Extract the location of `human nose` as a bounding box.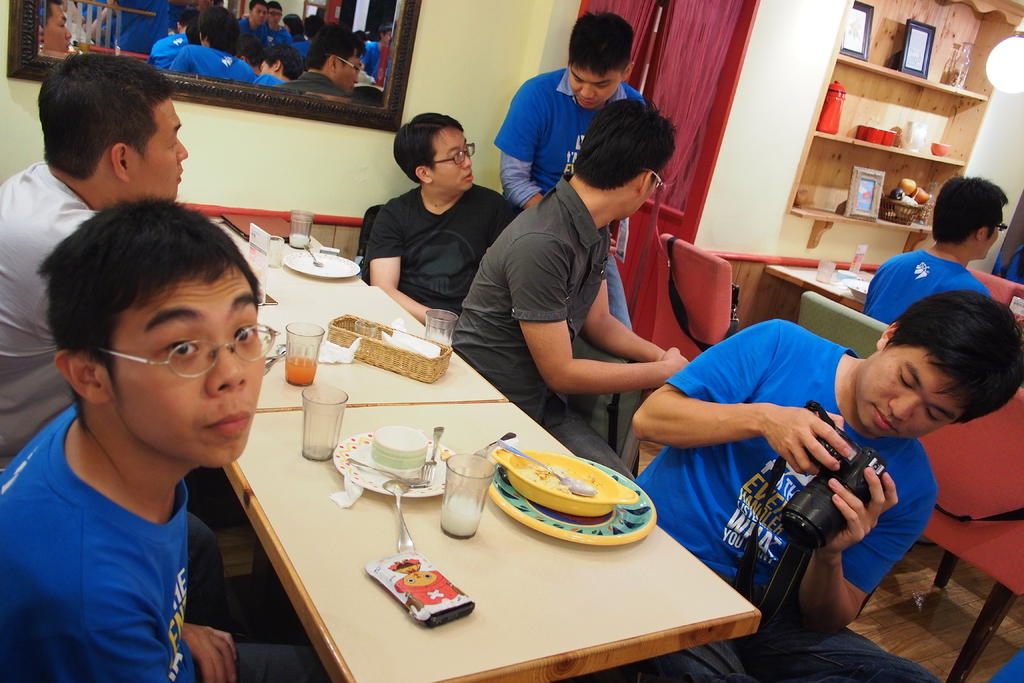
detection(175, 139, 190, 160).
